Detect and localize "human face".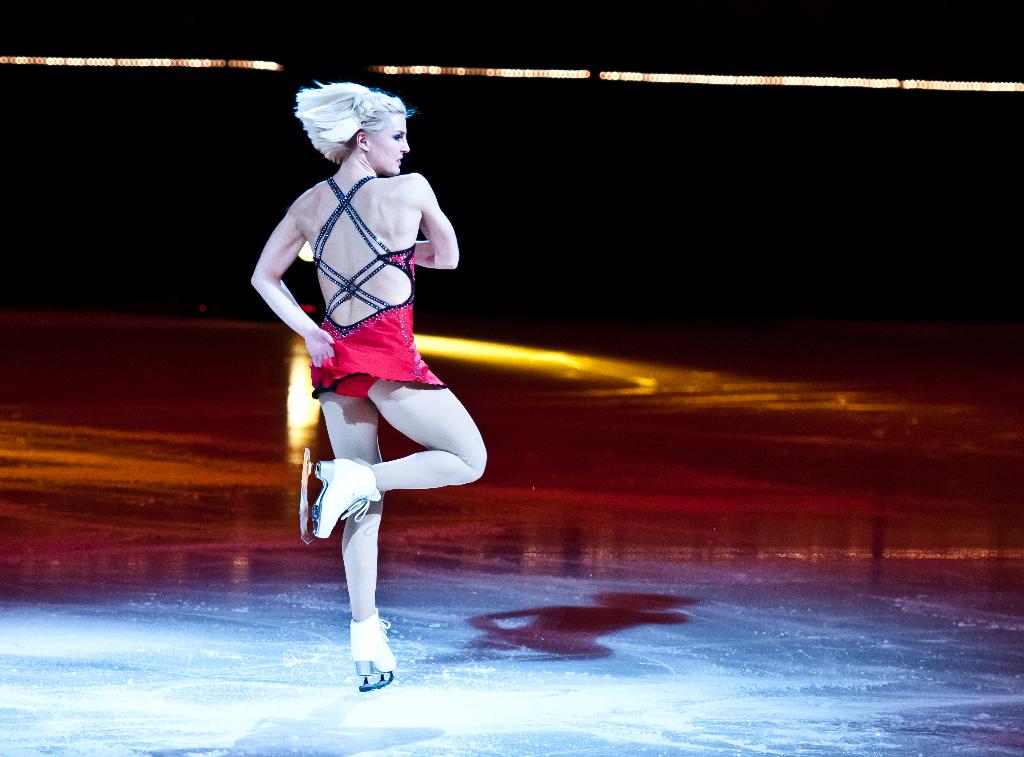
Localized at l=372, t=120, r=412, b=177.
